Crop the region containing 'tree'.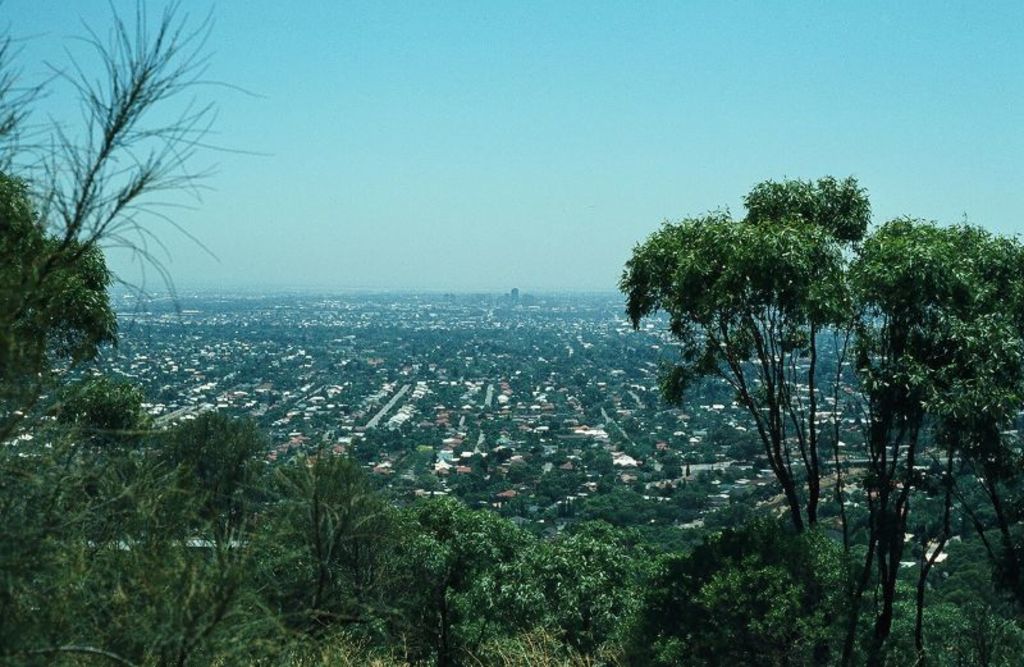
Crop region: [x1=625, y1=181, x2=1023, y2=666].
